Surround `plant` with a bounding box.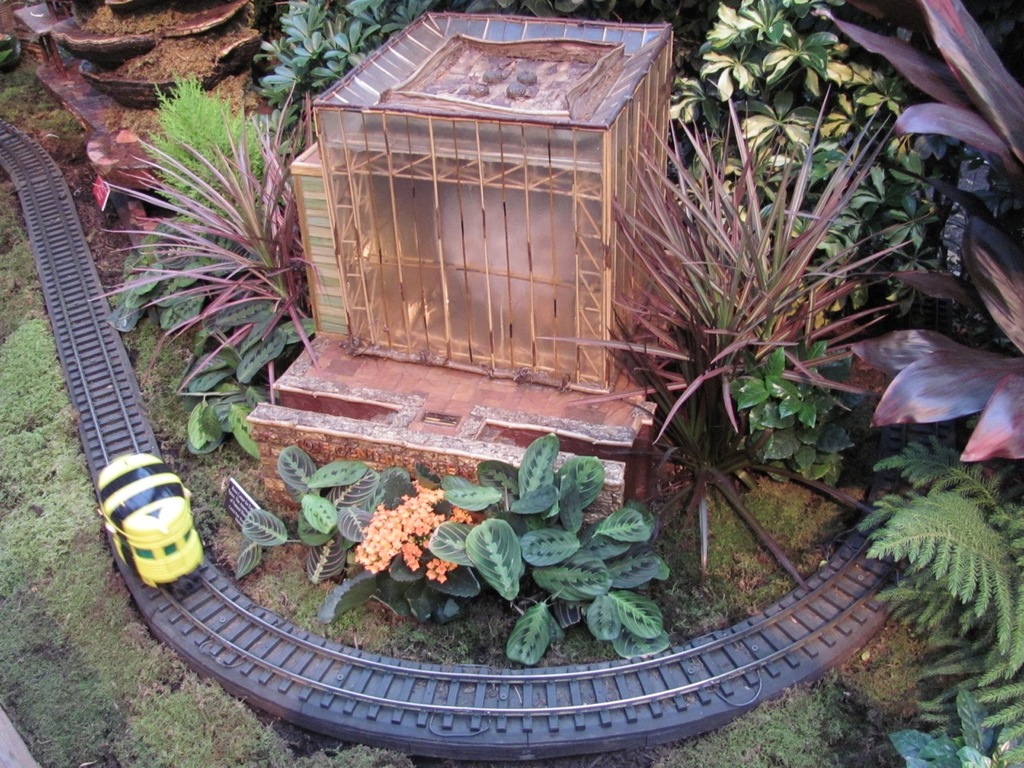
(x1=530, y1=74, x2=957, y2=586).
